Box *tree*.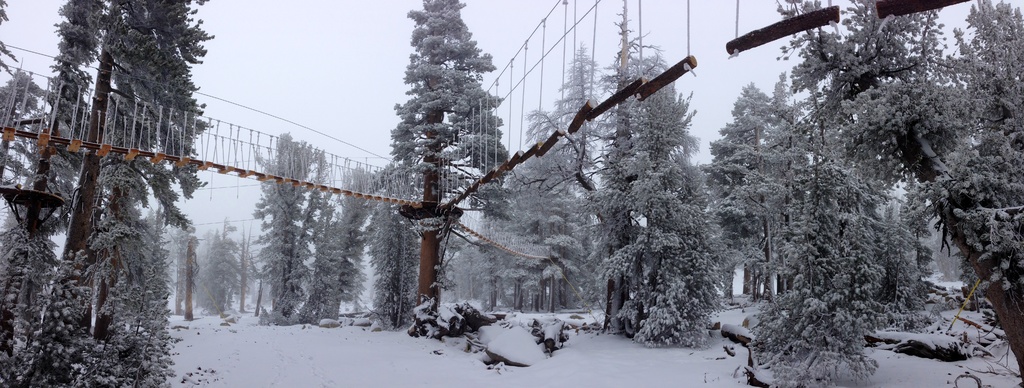
(364, 0, 511, 330).
